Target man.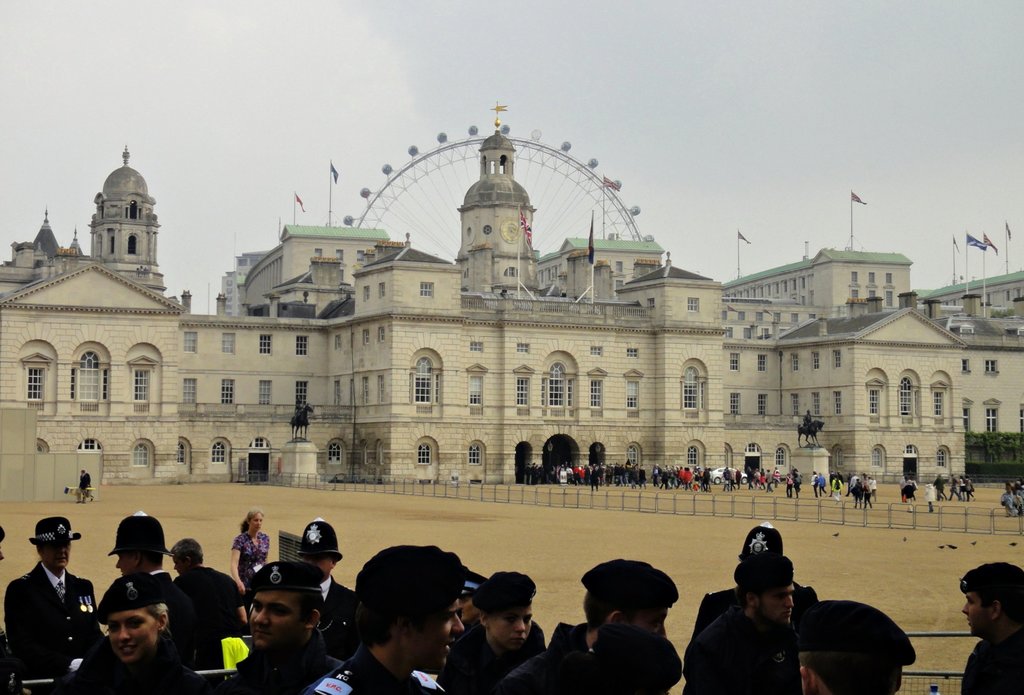
Target region: (93, 513, 193, 672).
